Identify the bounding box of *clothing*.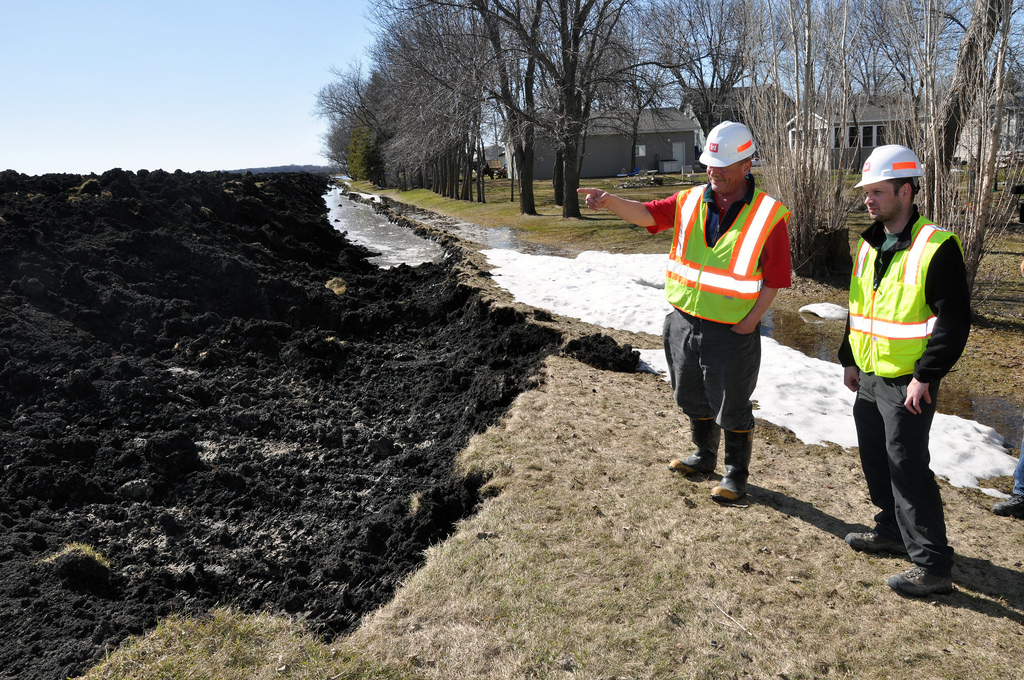
[left=837, top=204, right=973, bottom=578].
